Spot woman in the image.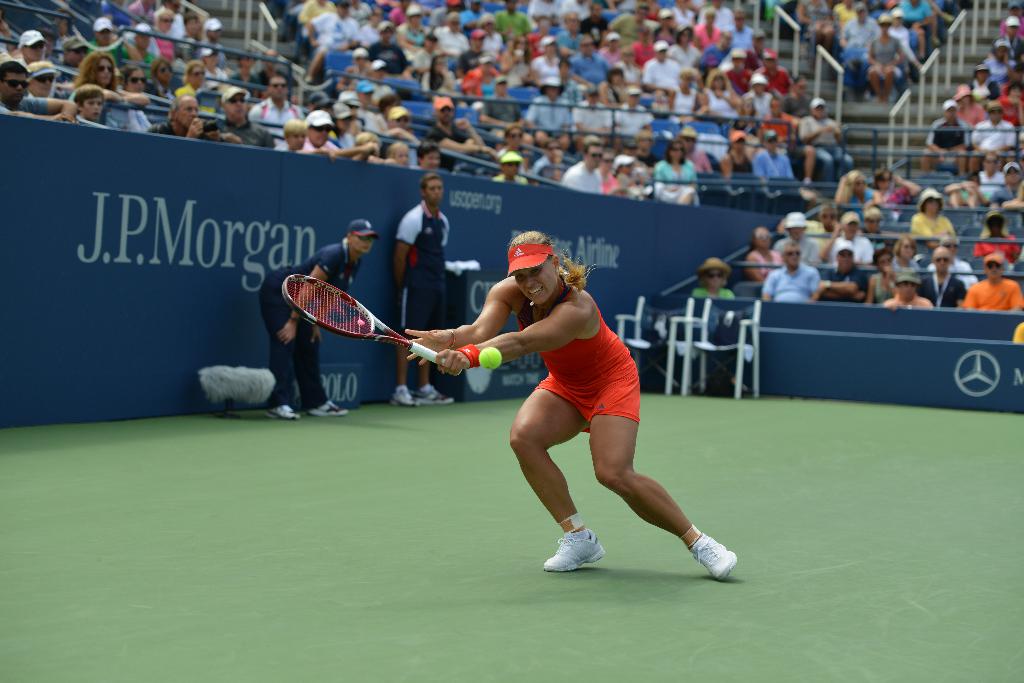
woman found at (893, 232, 921, 281).
